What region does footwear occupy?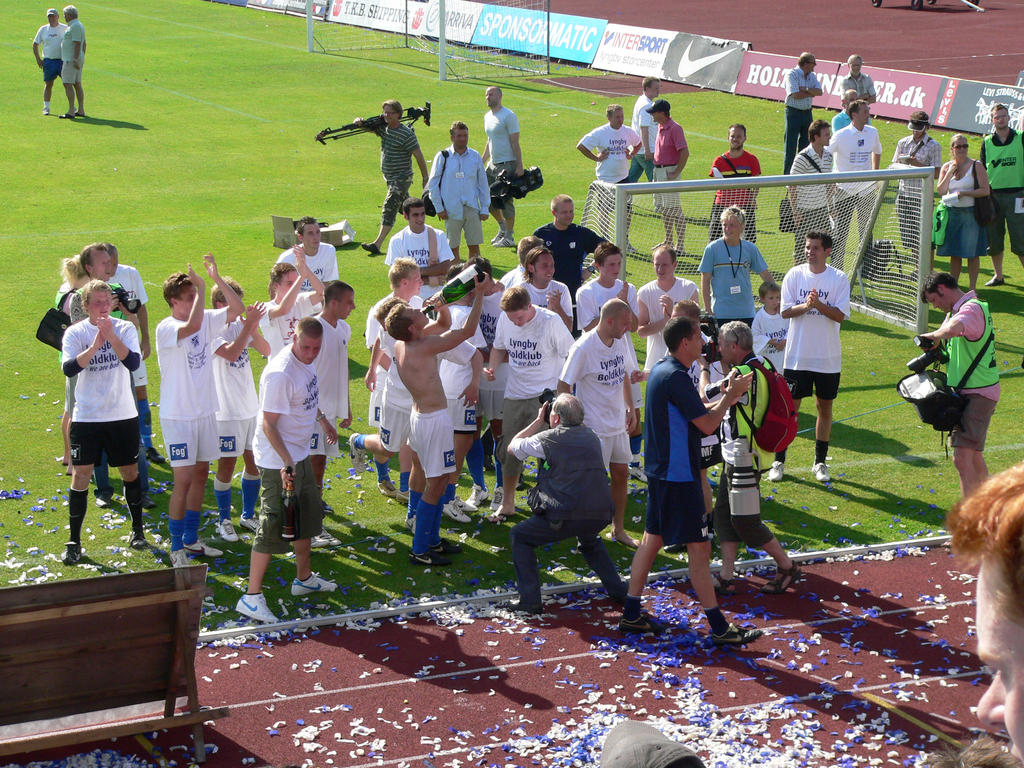
984 276 1006 289.
